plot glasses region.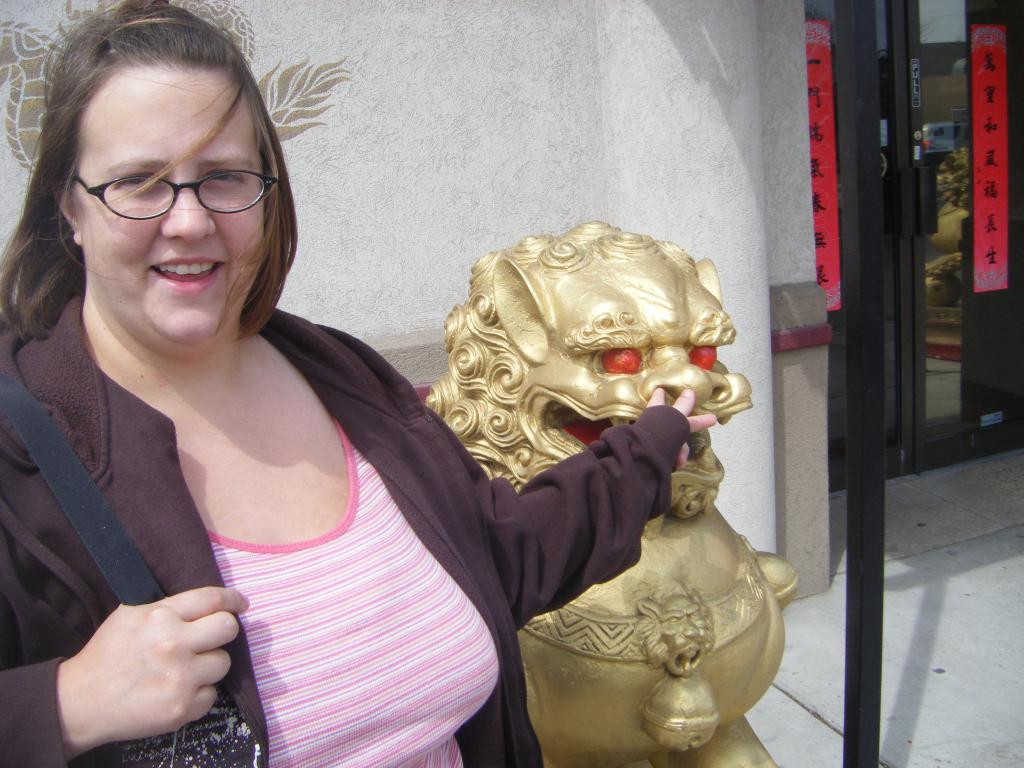
Plotted at locate(67, 173, 278, 212).
